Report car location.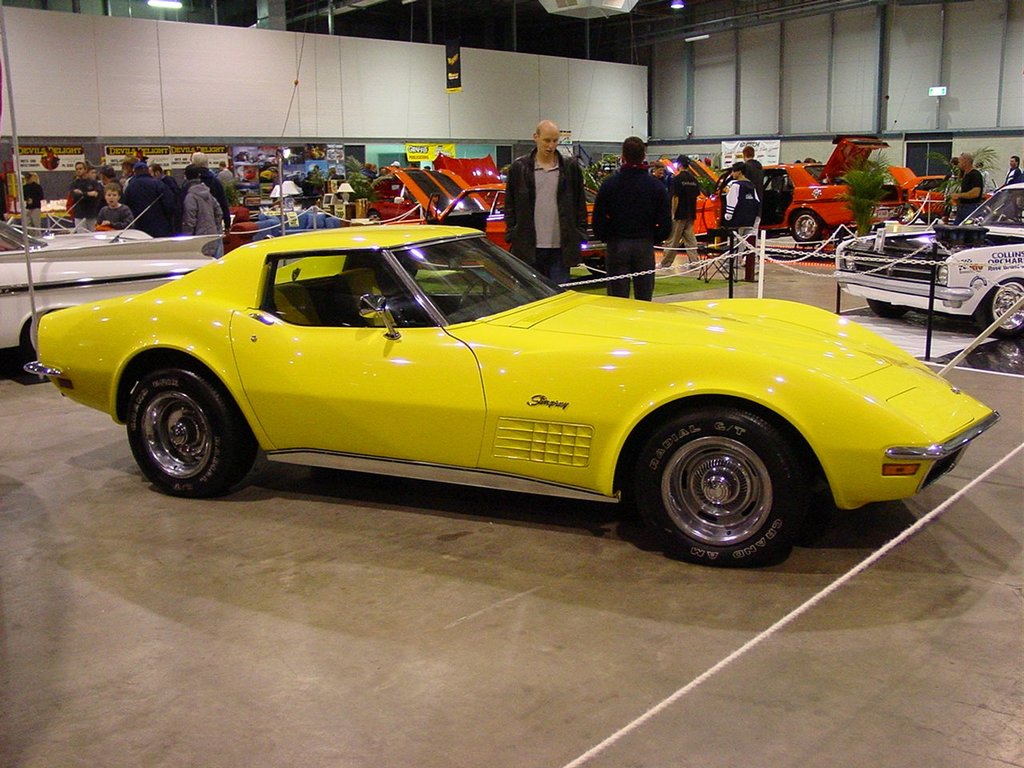
Report: box(0, 218, 235, 363).
